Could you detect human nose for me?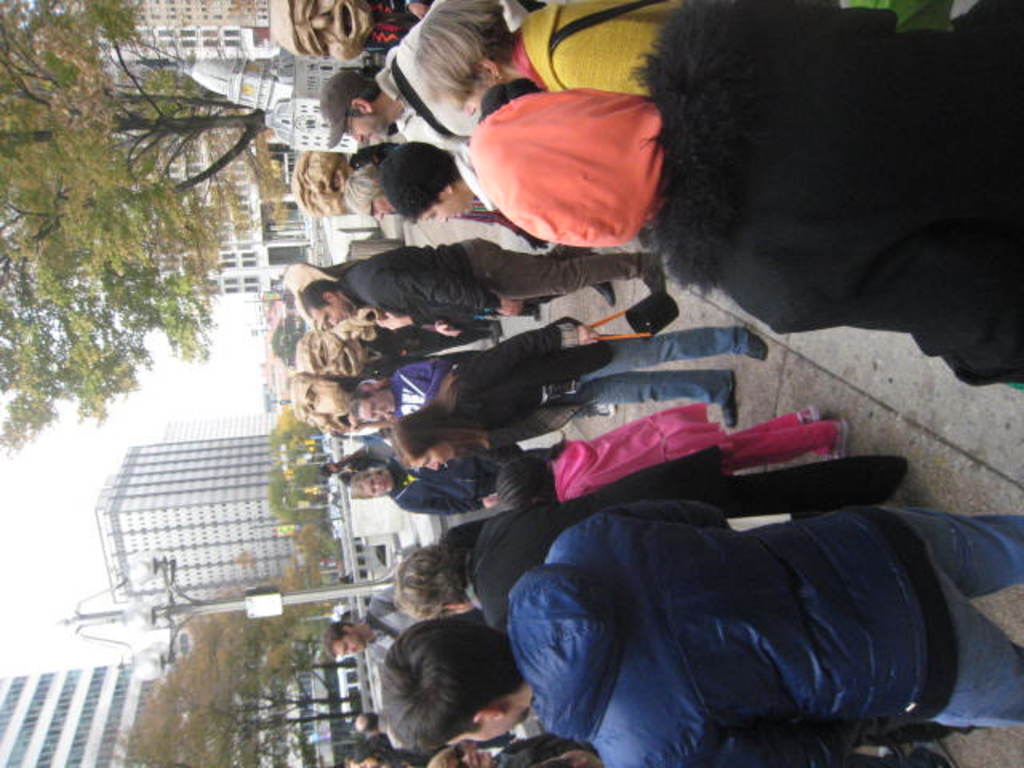
Detection result: {"left": 309, "top": 14, "right": 333, "bottom": 32}.
